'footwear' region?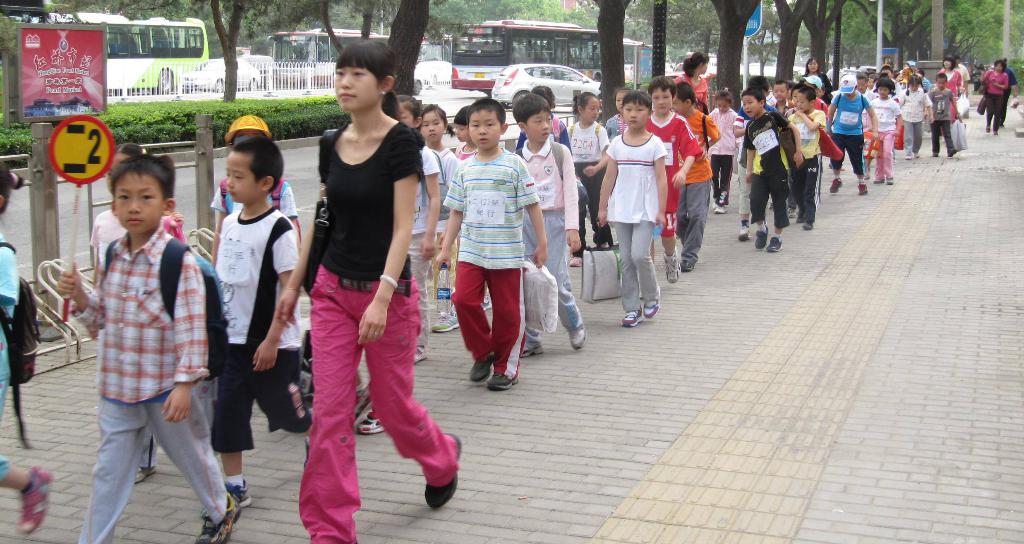
select_region(200, 475, 254, 520)
